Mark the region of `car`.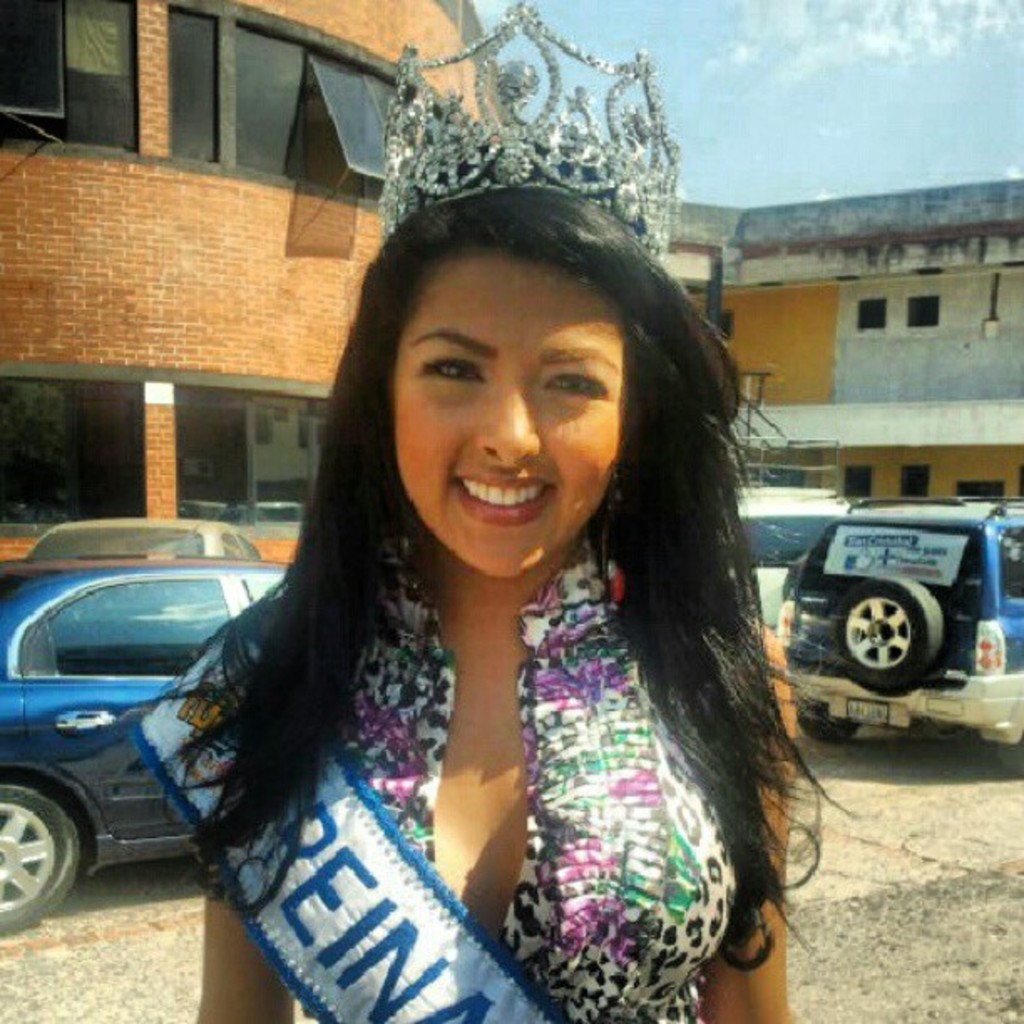
Region: (left=0, top=557, right=296, bottom=937).
